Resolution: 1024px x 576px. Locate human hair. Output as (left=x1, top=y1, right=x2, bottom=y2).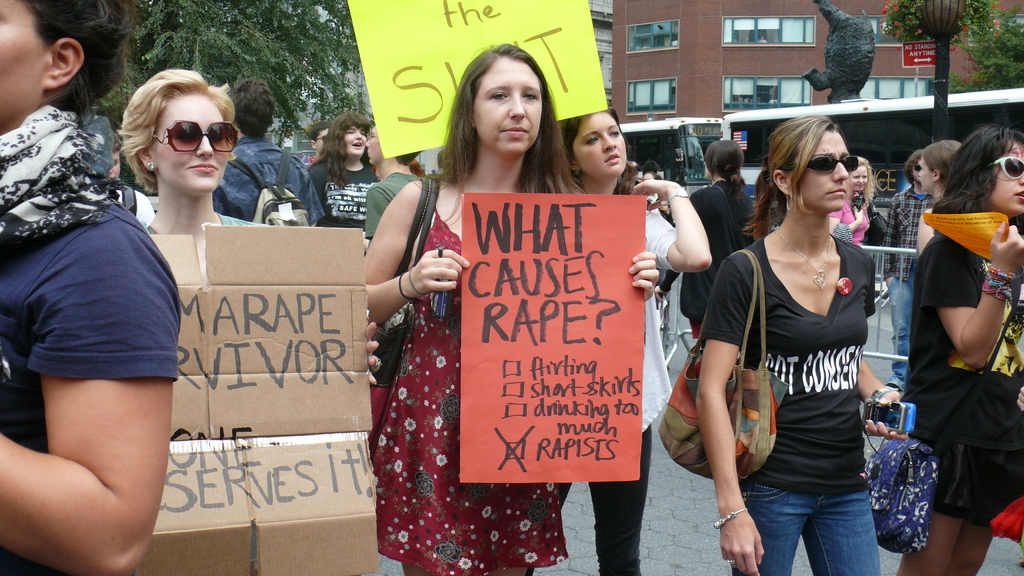
(left=644, top=161, right=660, bottom=173).
